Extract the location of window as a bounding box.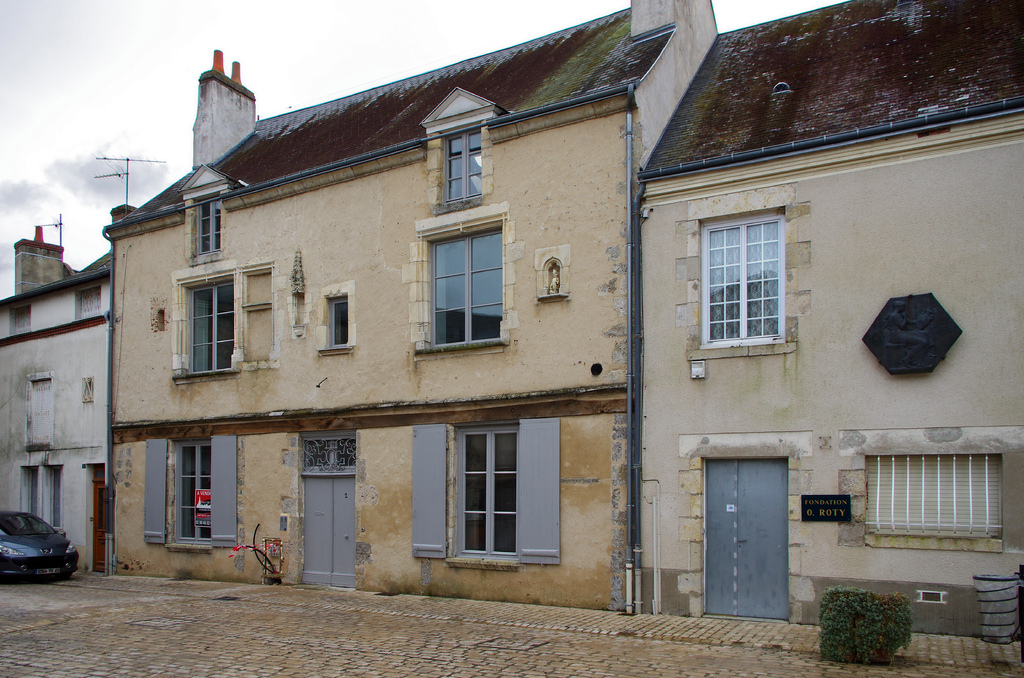
<bbox>42, 467, 59, 530</bbox>.
